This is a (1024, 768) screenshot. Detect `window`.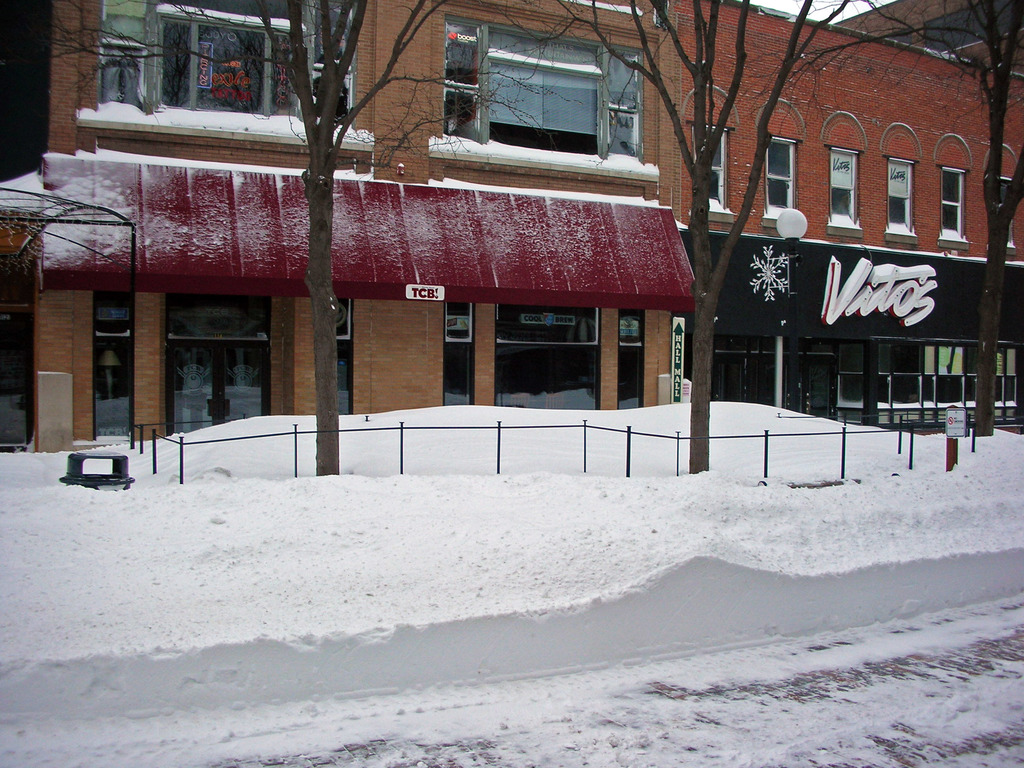
984/172/1011/246.
